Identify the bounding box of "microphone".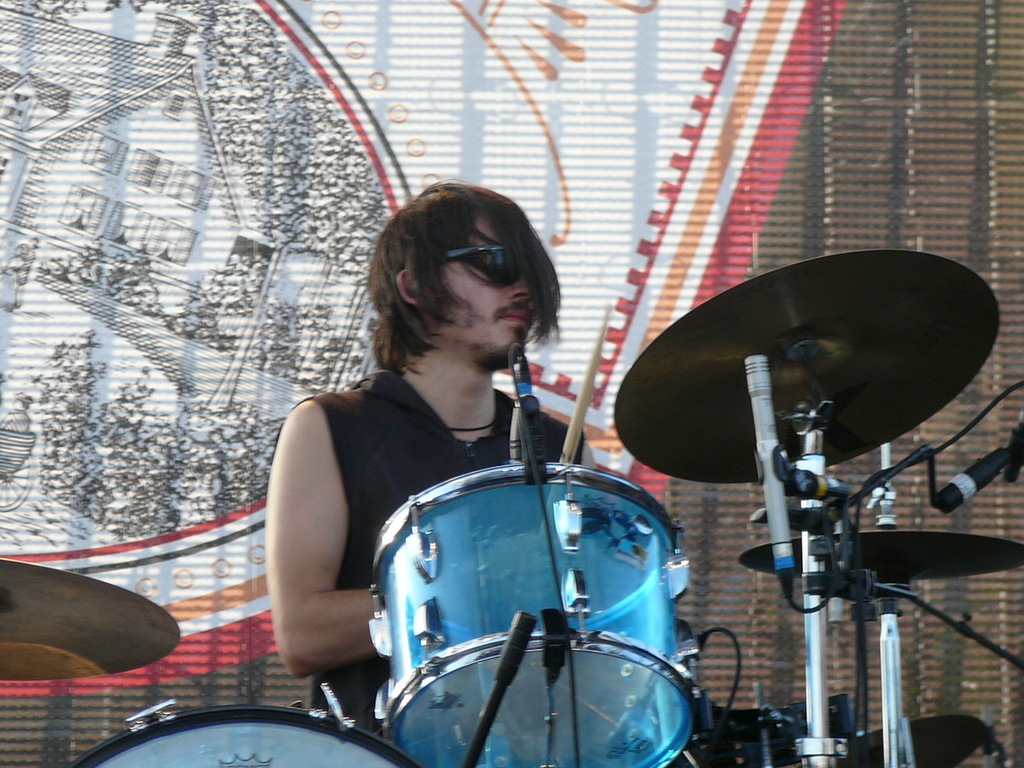
<region>507, 354, 541, 465</region>.
